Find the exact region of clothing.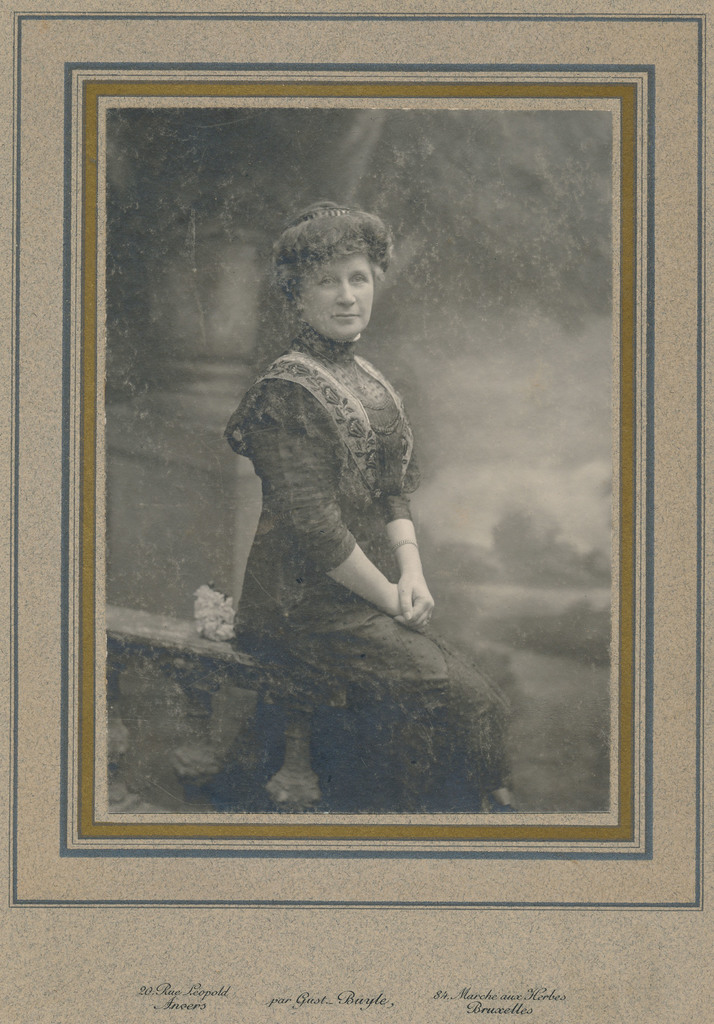
Exact region: region(217, 323, 511, 807).
